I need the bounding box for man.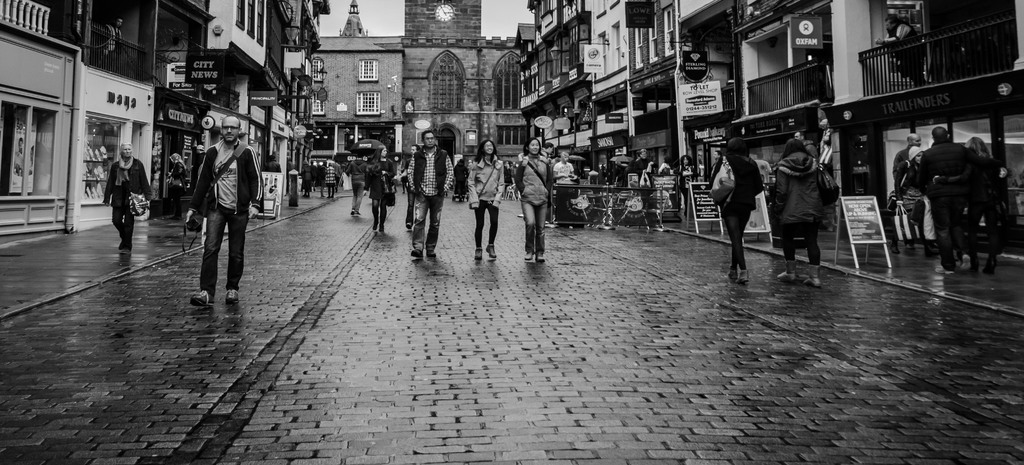
Here it is: left=886, top=126, right=934, bottom=249.
